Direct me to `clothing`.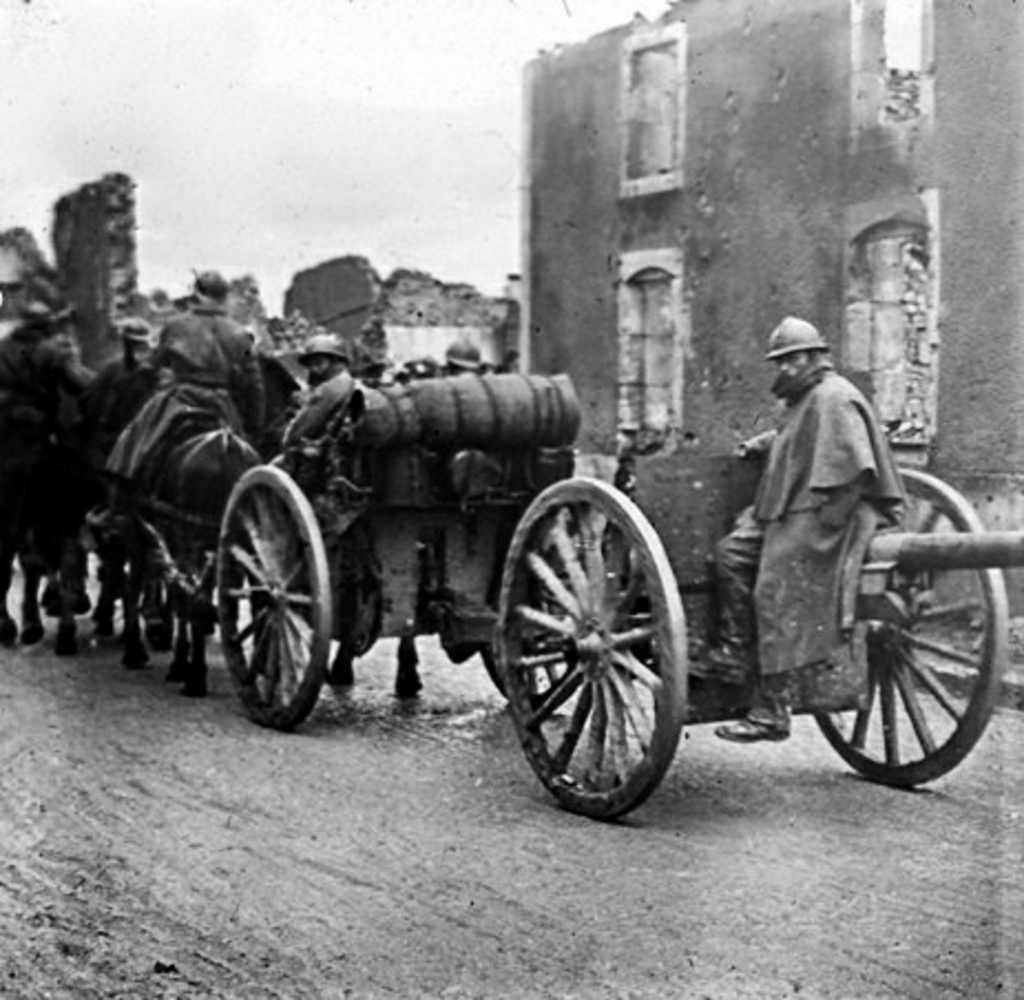
Direction: <box>0,316,100,591</box>.
